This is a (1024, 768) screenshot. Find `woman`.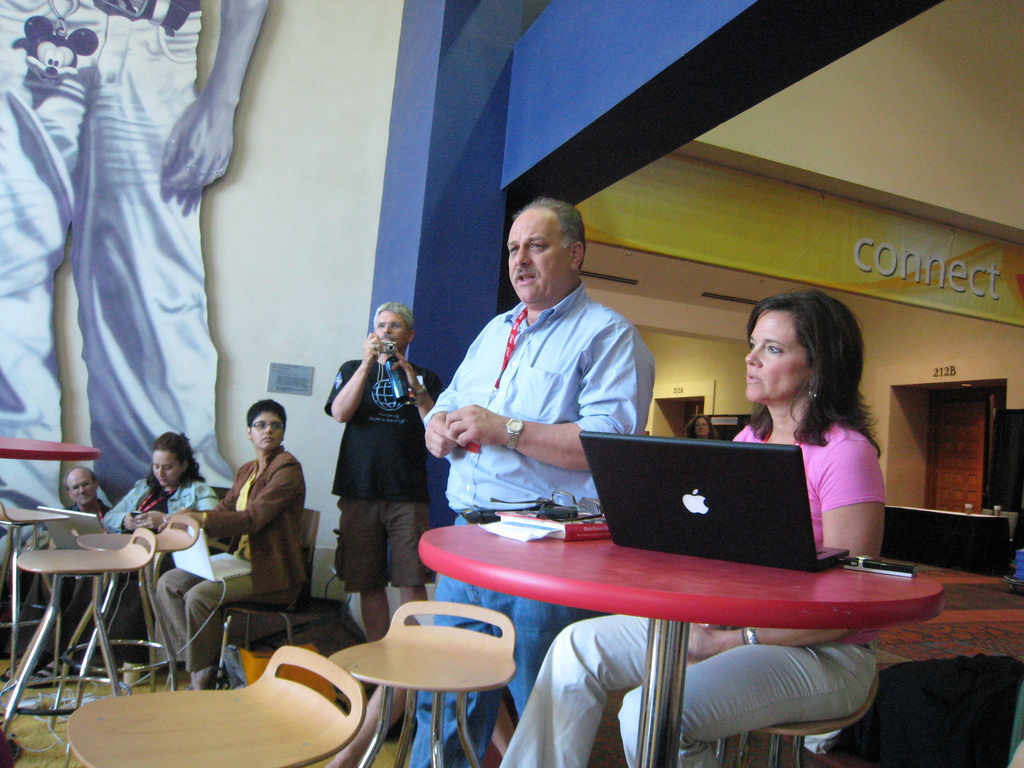
Bounding box: 502, 288, 881, 767.
